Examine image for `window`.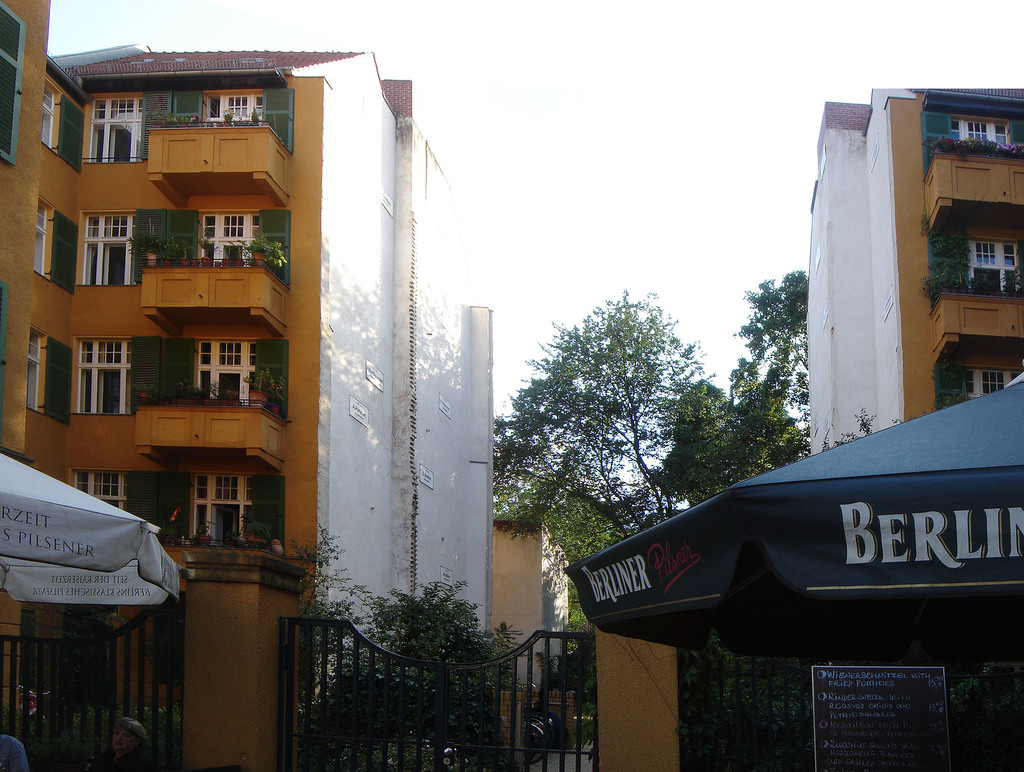
Examination result: 35/198/76/296.
